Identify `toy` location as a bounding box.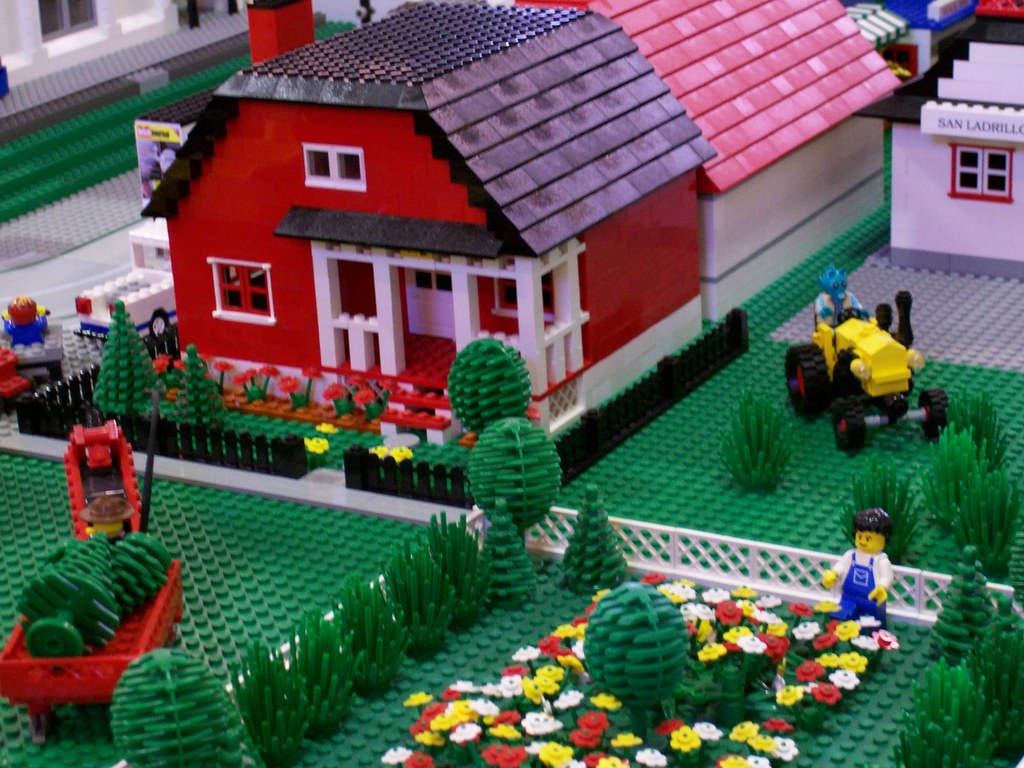
crop(919, 414, 1000, 547).
